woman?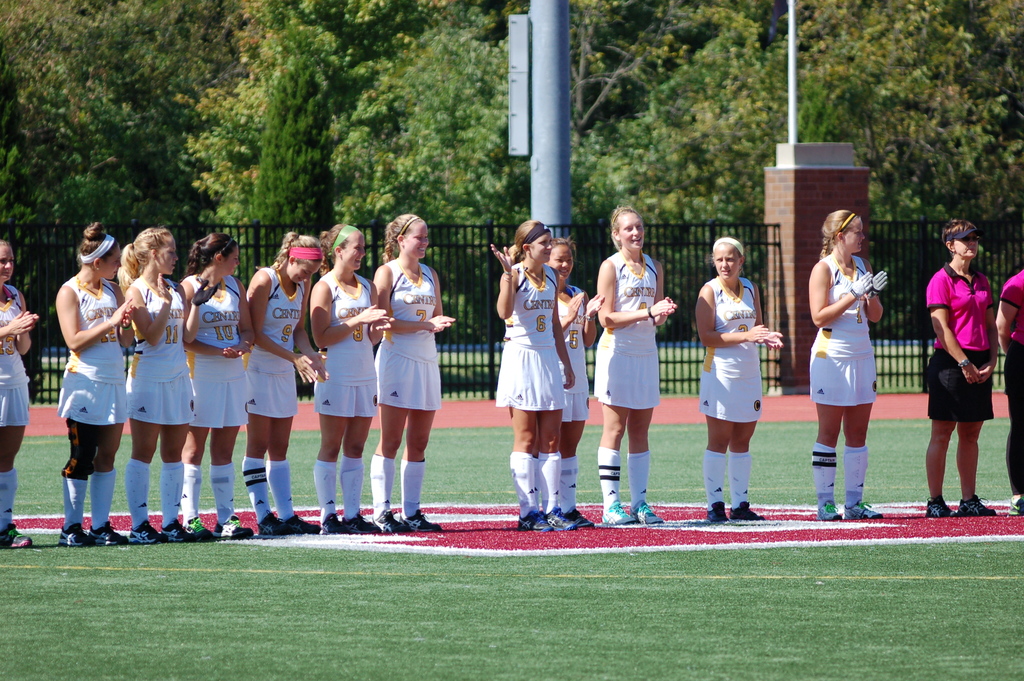
BBox(306, 225, 395, 533)
